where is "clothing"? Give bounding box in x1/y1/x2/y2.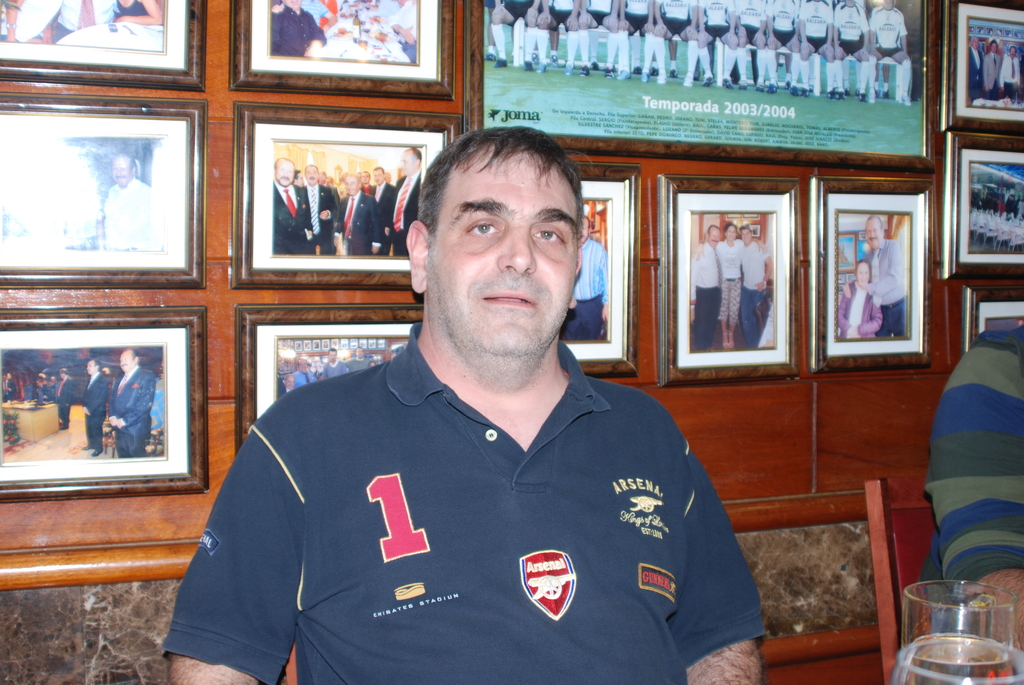
369/178/390/214.
